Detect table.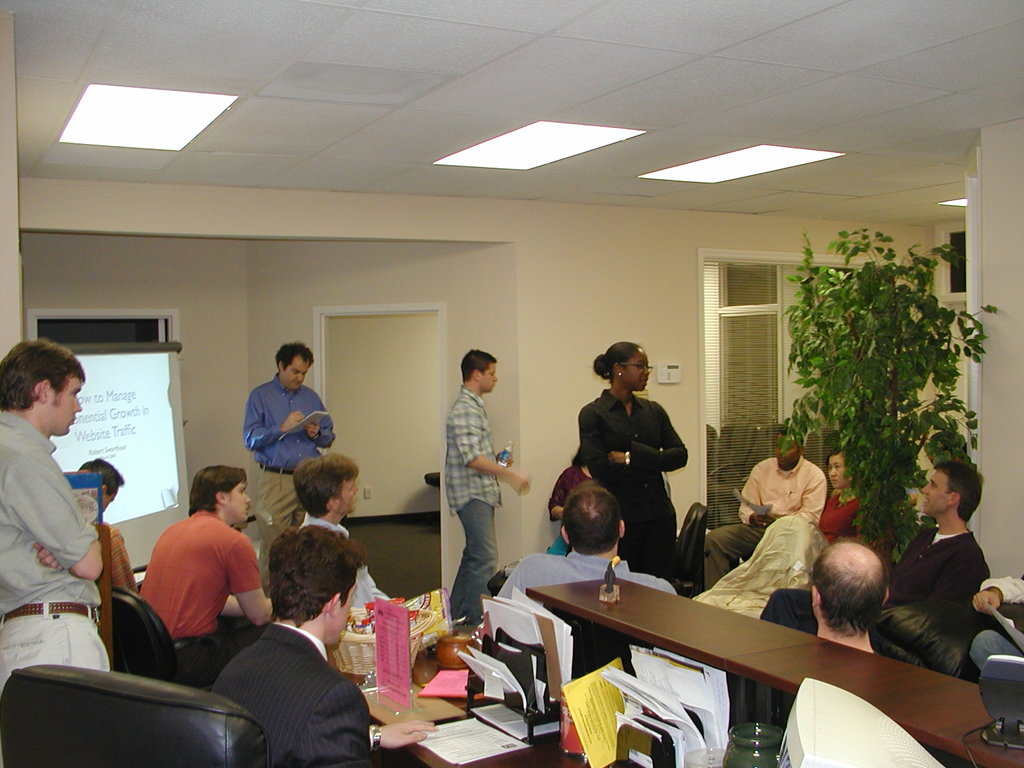
Detected at 515/540/961/722.
